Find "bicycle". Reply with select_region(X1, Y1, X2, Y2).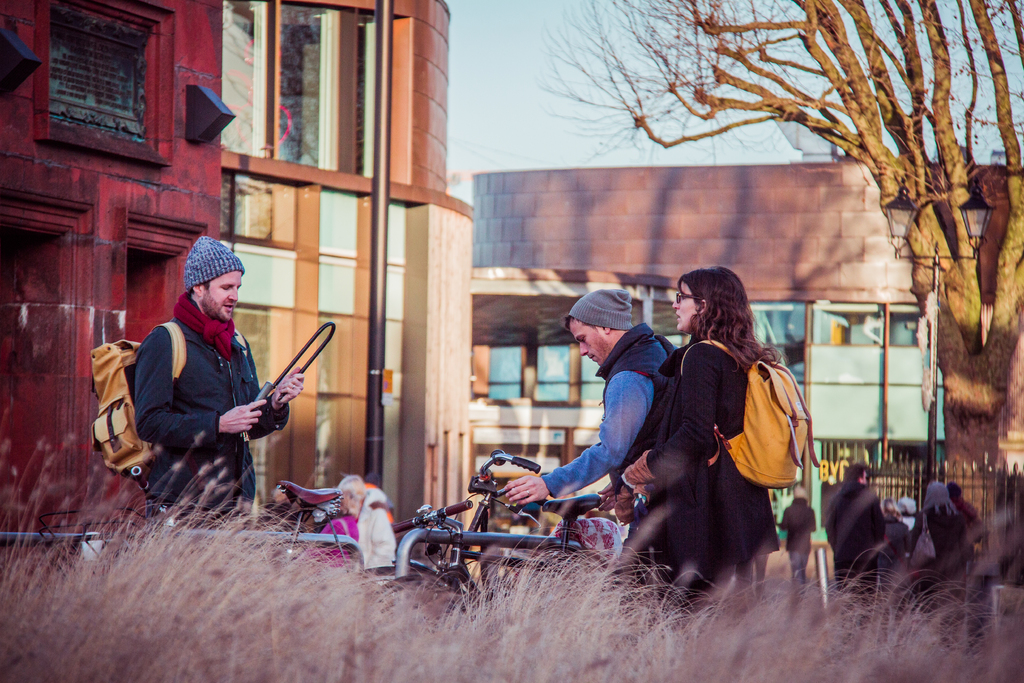
select_region(390, 493, 650, 619).
